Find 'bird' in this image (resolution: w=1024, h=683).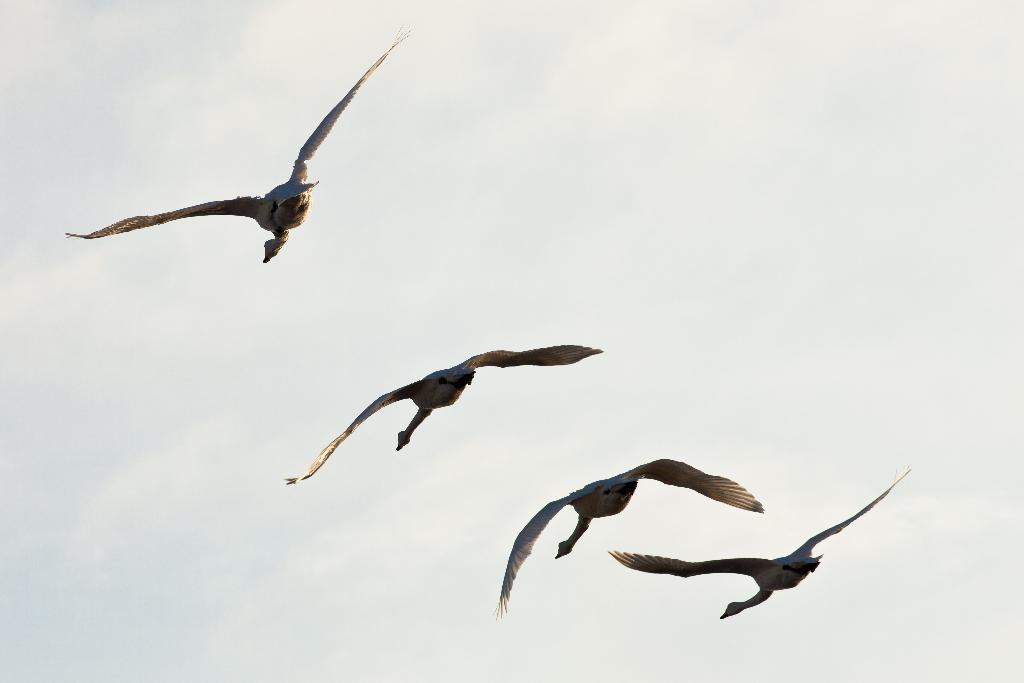
(492,457,764,621).
